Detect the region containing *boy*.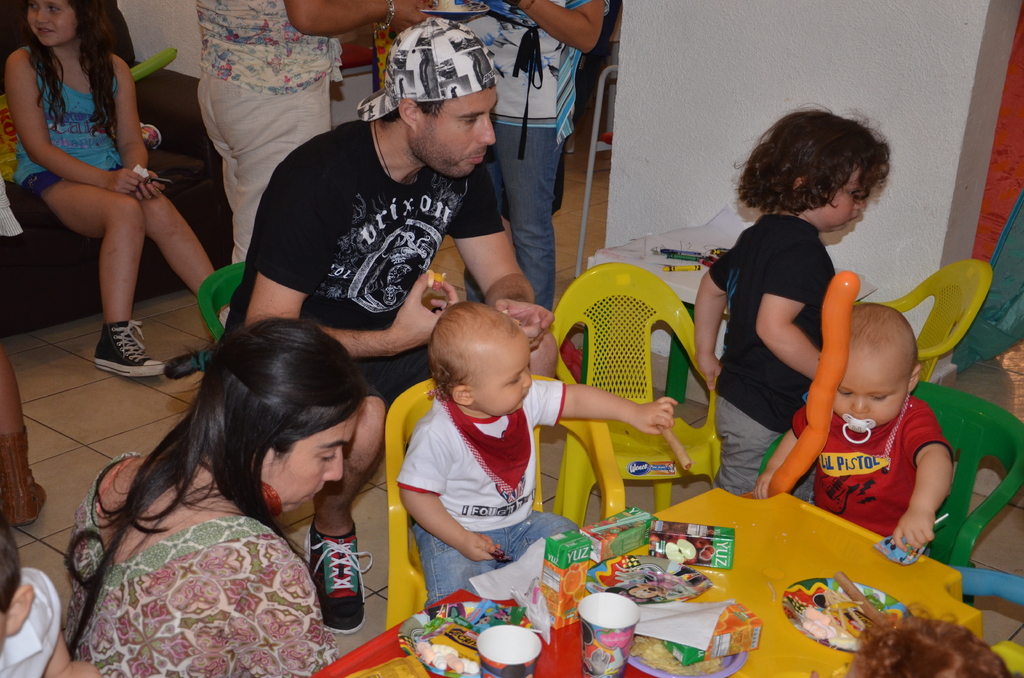
bbox=(399, 302, 678, 604).
